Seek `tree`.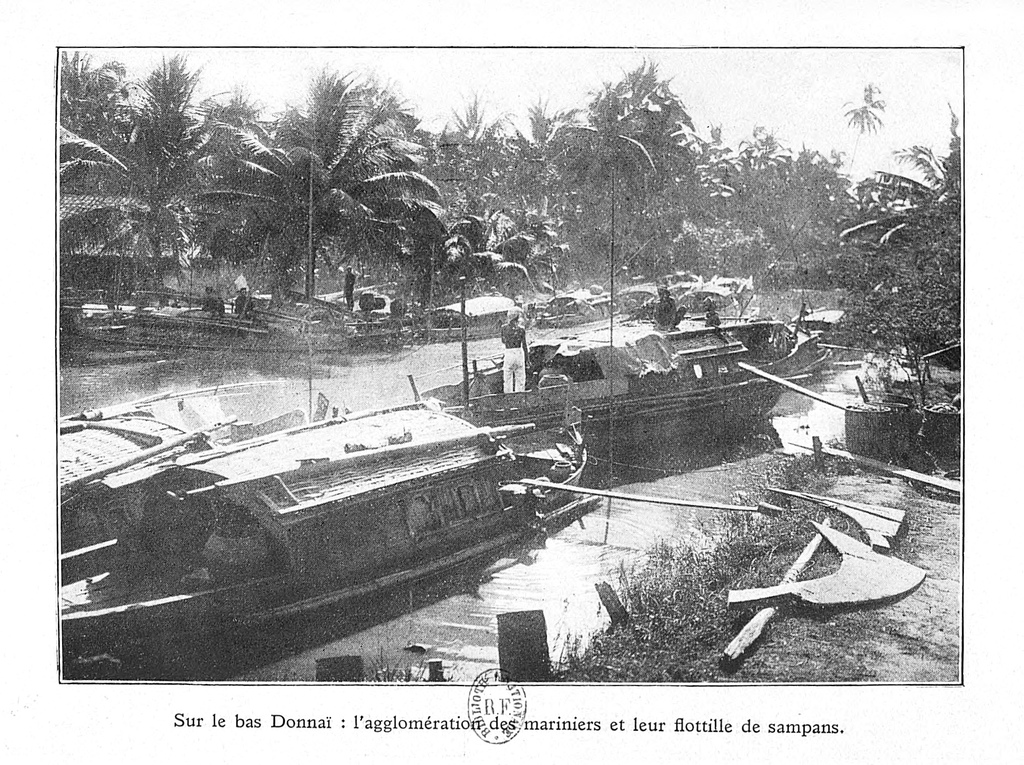
(840,76,892,189).
